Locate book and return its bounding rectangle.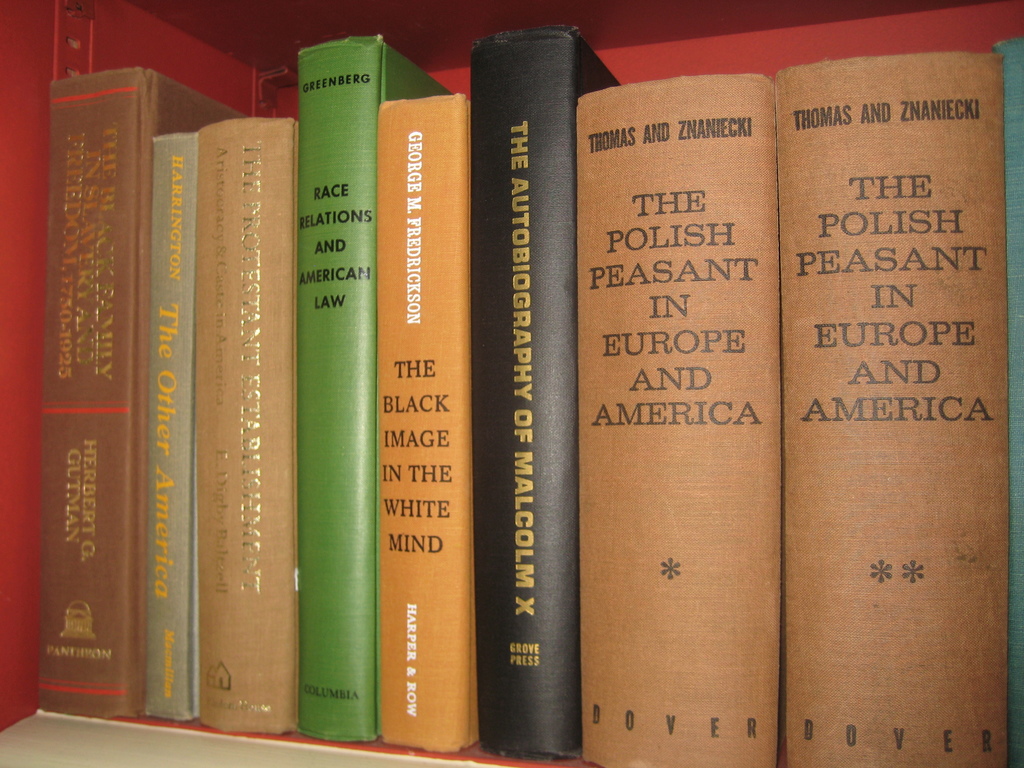
<bbox>199, 118, 296, 728</bbox>.
